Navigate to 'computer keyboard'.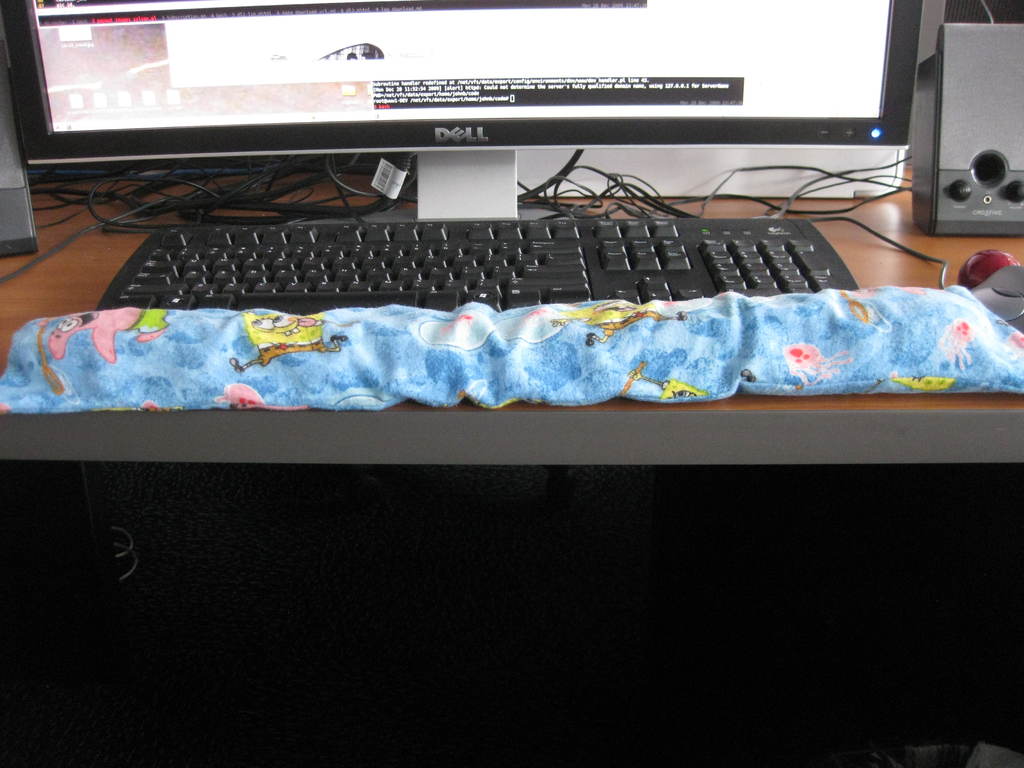
Navigation target: BBox(93, 220, 861, 316).
